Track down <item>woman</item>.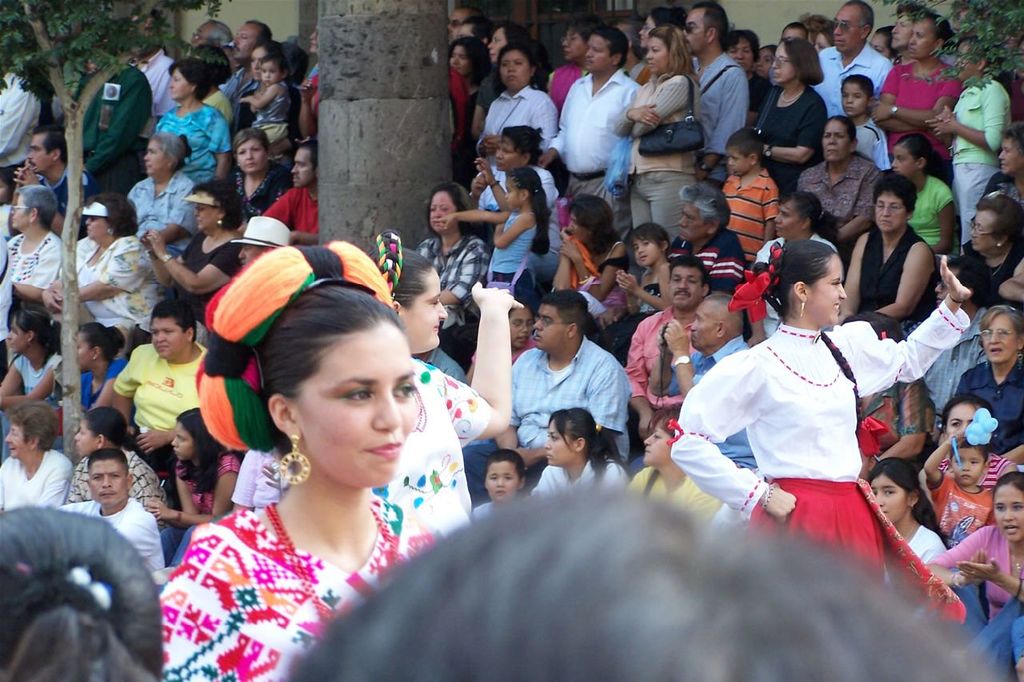
Tracked to 66,187,154,327.
